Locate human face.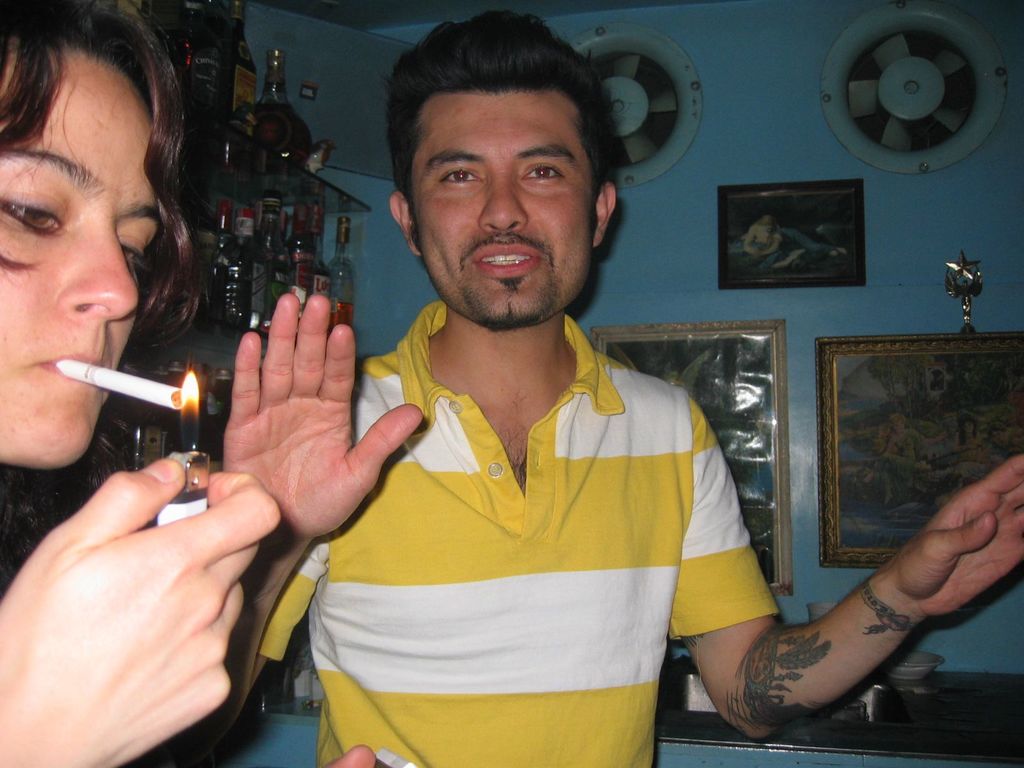
Bounding box: (x1=410, y1=95, x2=593, y2=321).
